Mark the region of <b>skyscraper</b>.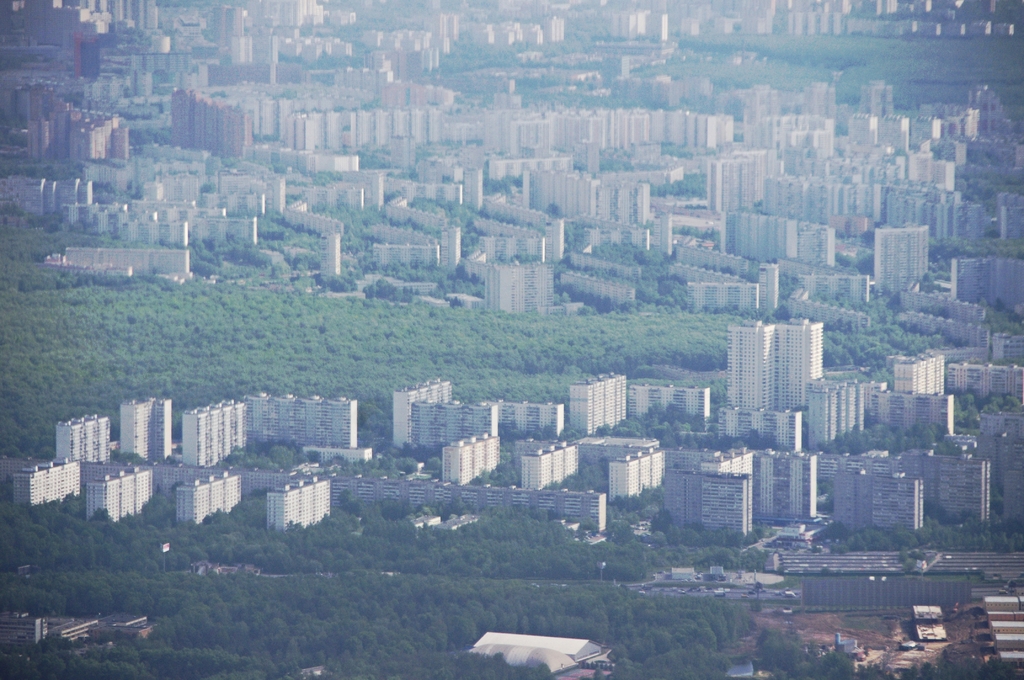
Region: Rect(241, 392, 355, 458).
